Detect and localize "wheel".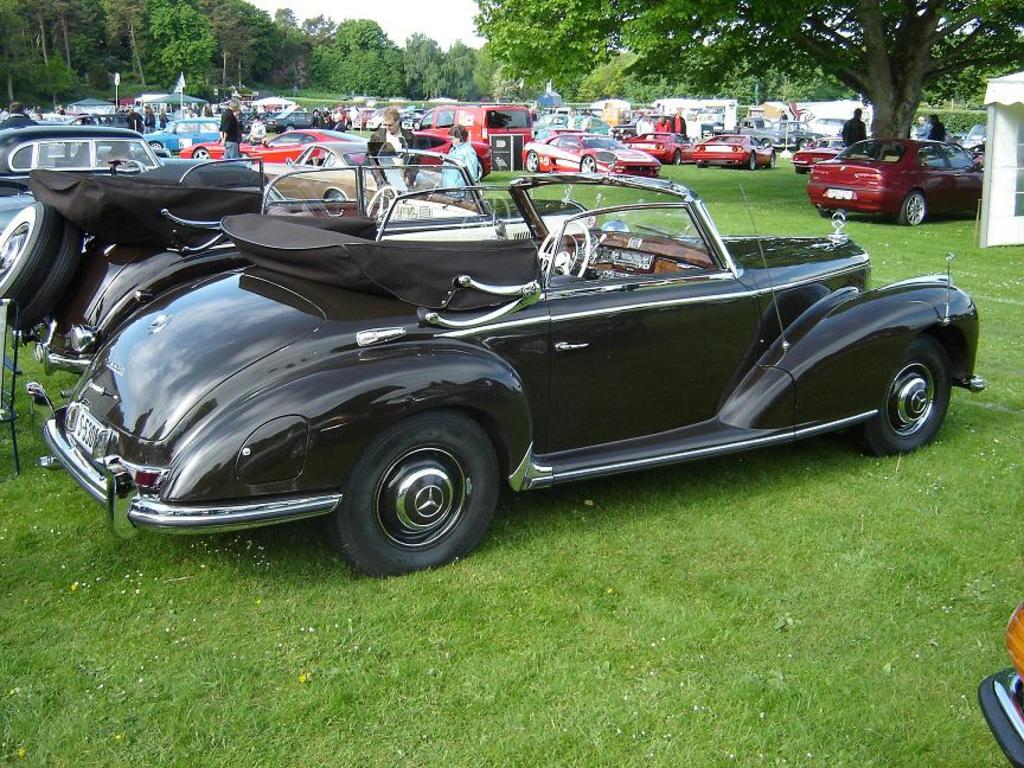
Localized at 535/220/593/284.
